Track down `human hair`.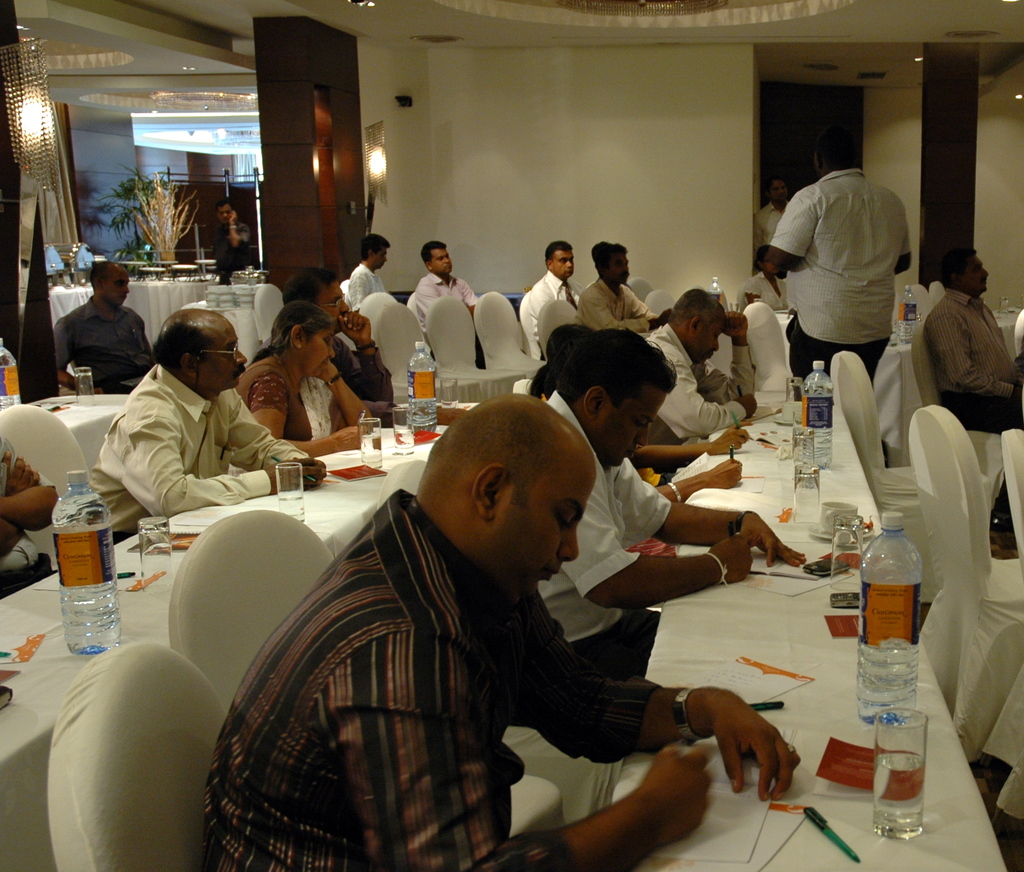
Tracked to left=360, top=233, right=390, bottom=264.
